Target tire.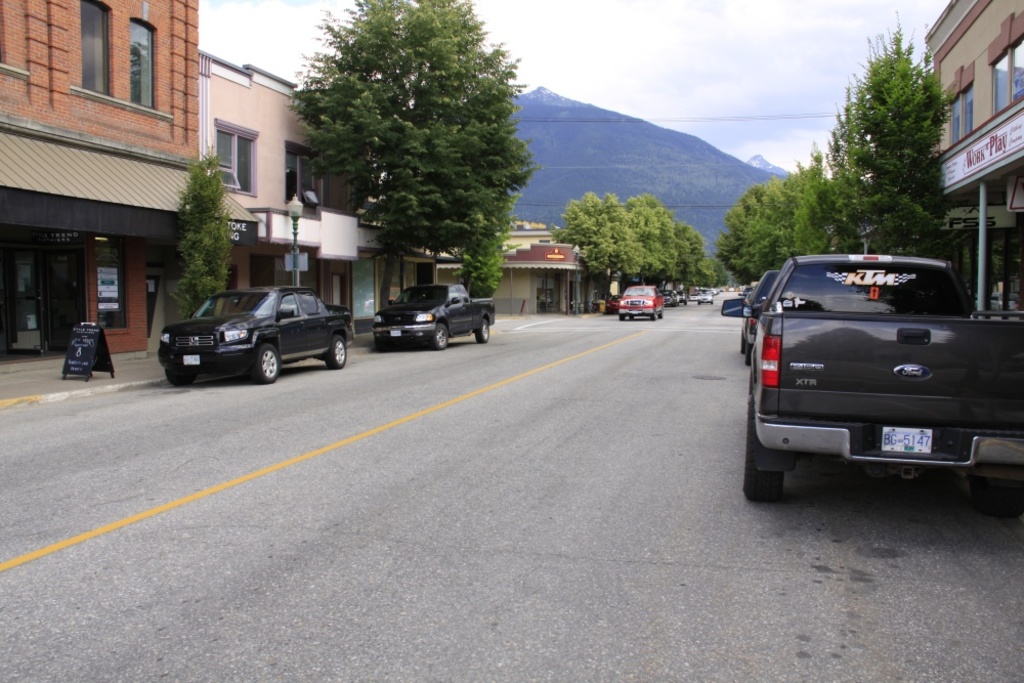
Target region: (377, 335, 393, 351).
